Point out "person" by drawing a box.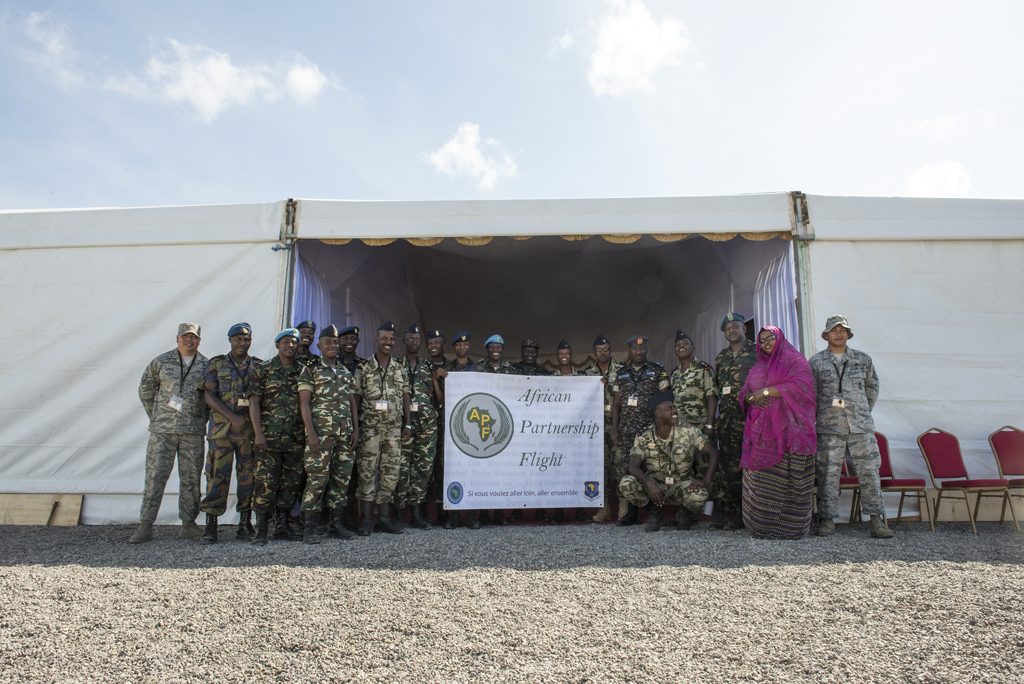
bbox=[337, 325, 369, 376].
